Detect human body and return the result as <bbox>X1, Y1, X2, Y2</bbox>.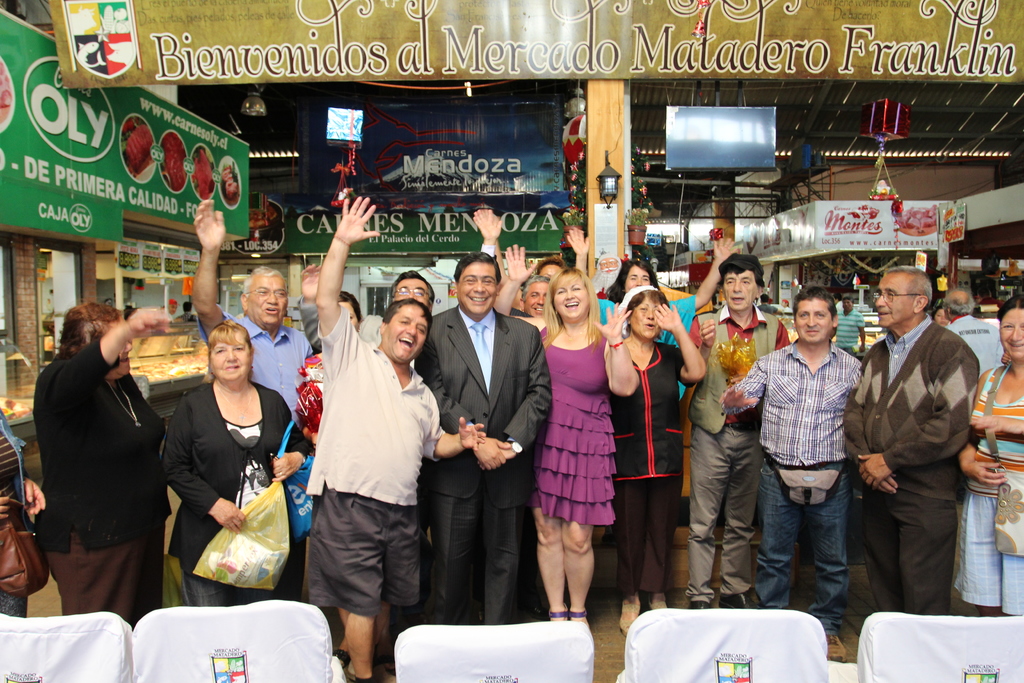
<bbox>35, 279, 172, 645</bbox>.
